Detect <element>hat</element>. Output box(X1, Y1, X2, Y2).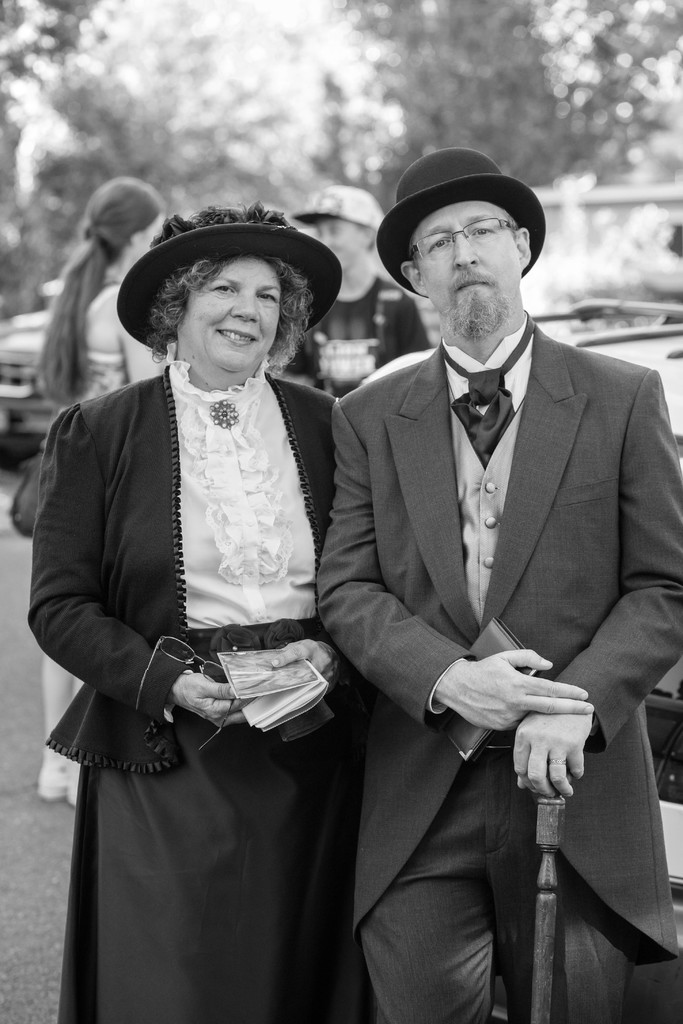
box(117, 202, 343, 349).
